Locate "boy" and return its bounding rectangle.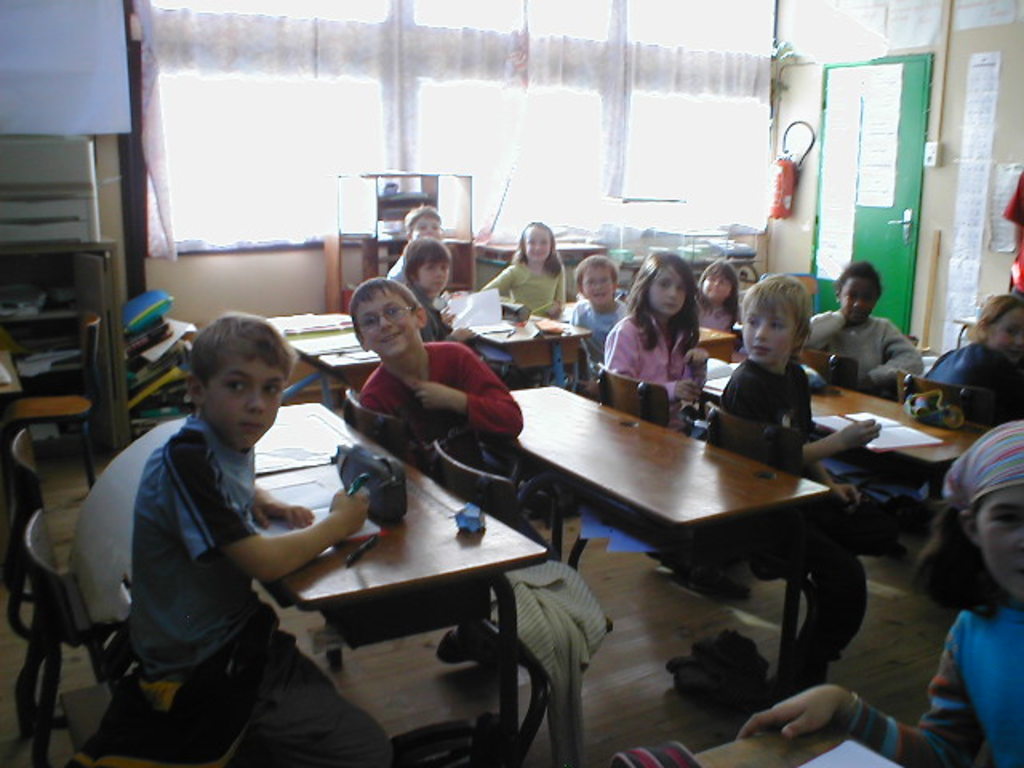
box(395, 238, 478, 344).
